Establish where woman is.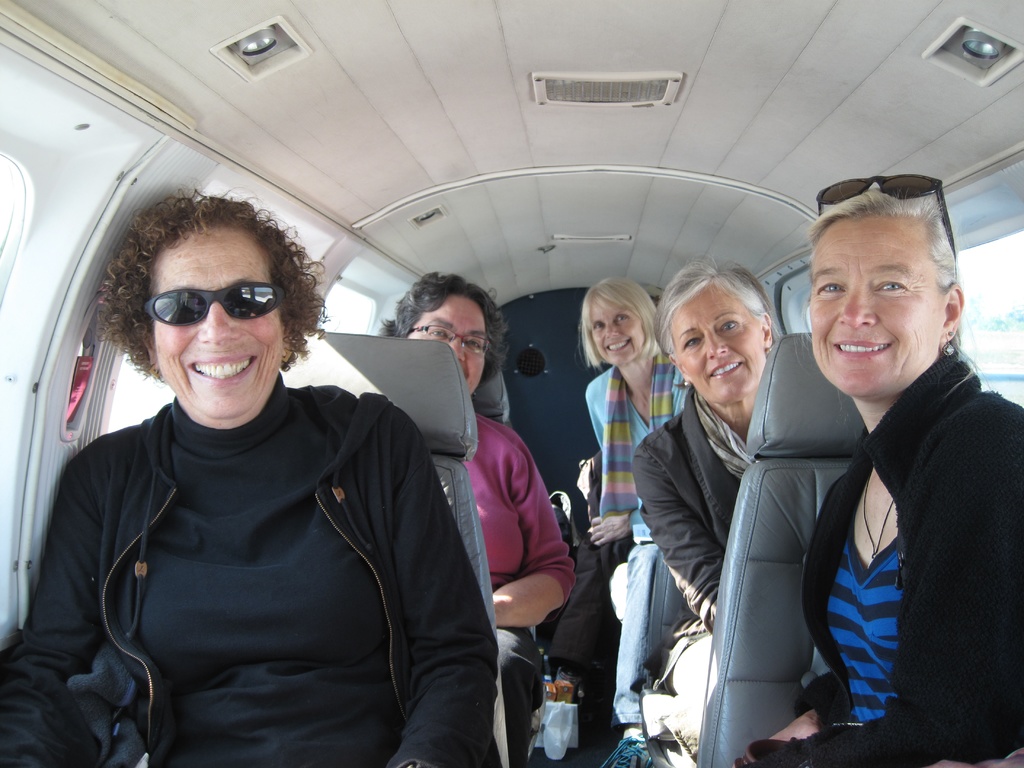
Established at 0:177:508:767.
